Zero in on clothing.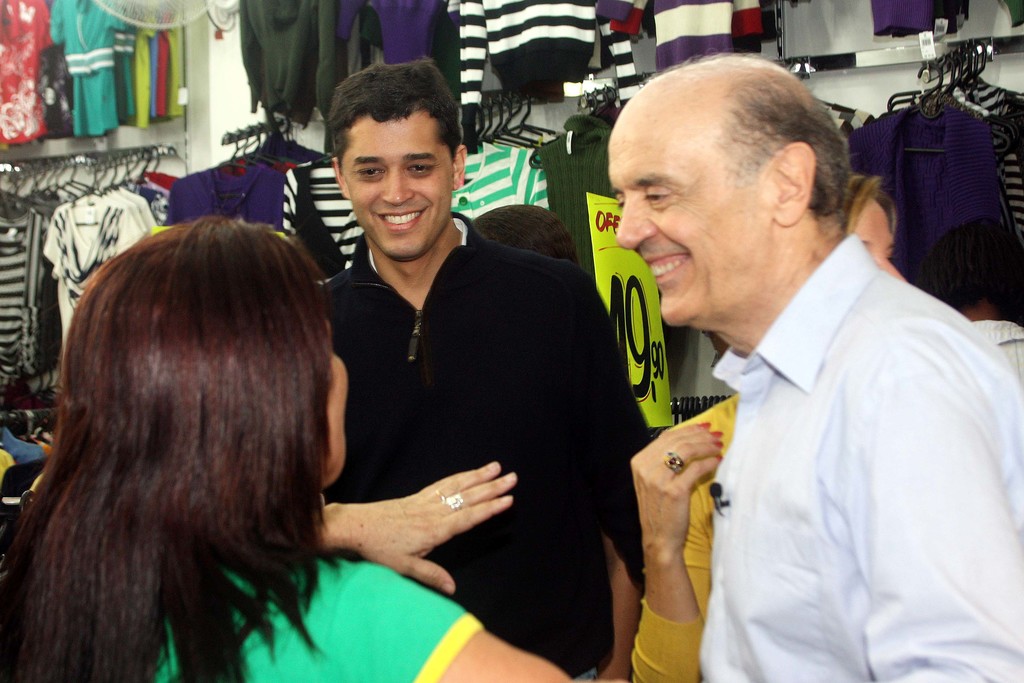
Zeroed in: x1=452 y1=147 x2=557 y2=224.
